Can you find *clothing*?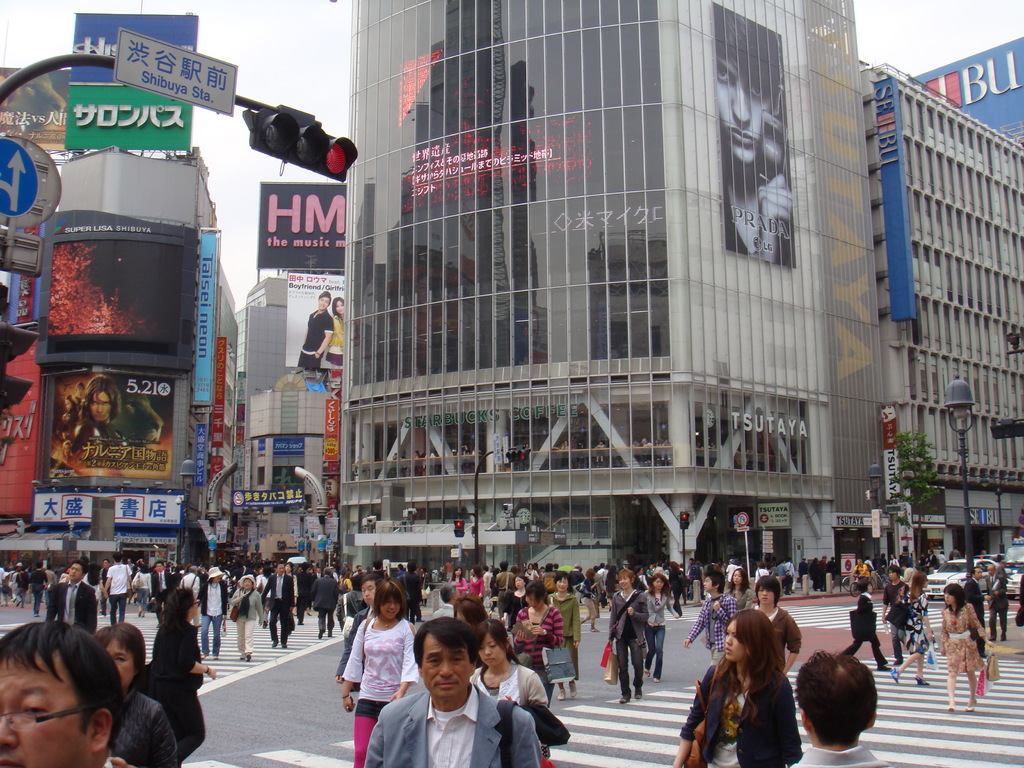
Yes, bounding box: pyautogui.locateOnScreen(582, 577, 601, 620).
